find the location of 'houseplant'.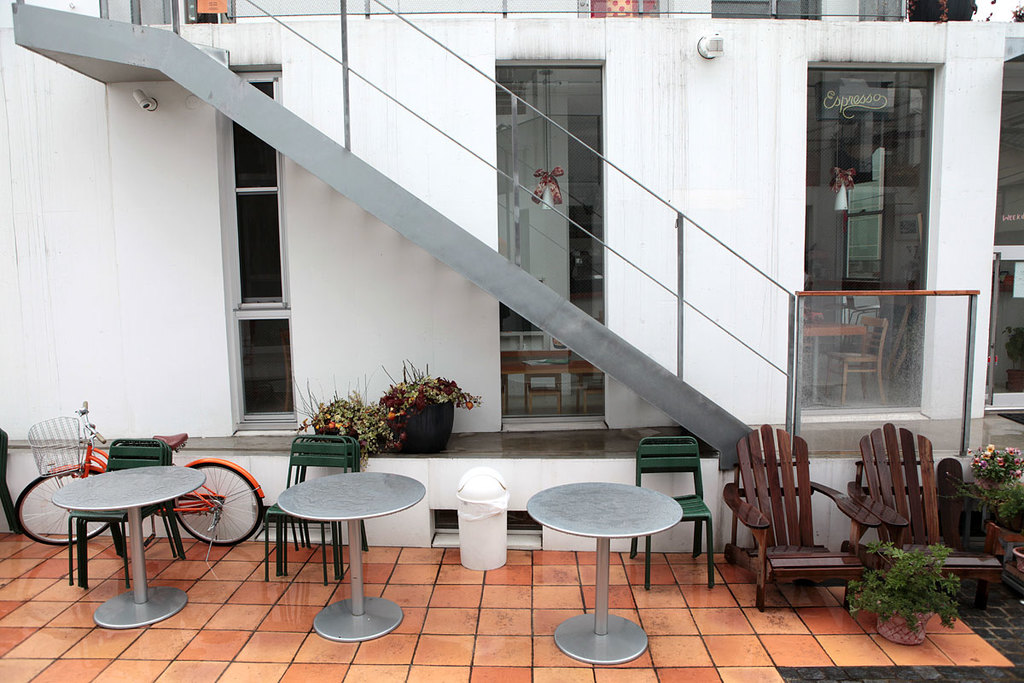
Location: l=1002, t=323, r=1023, b=393.
